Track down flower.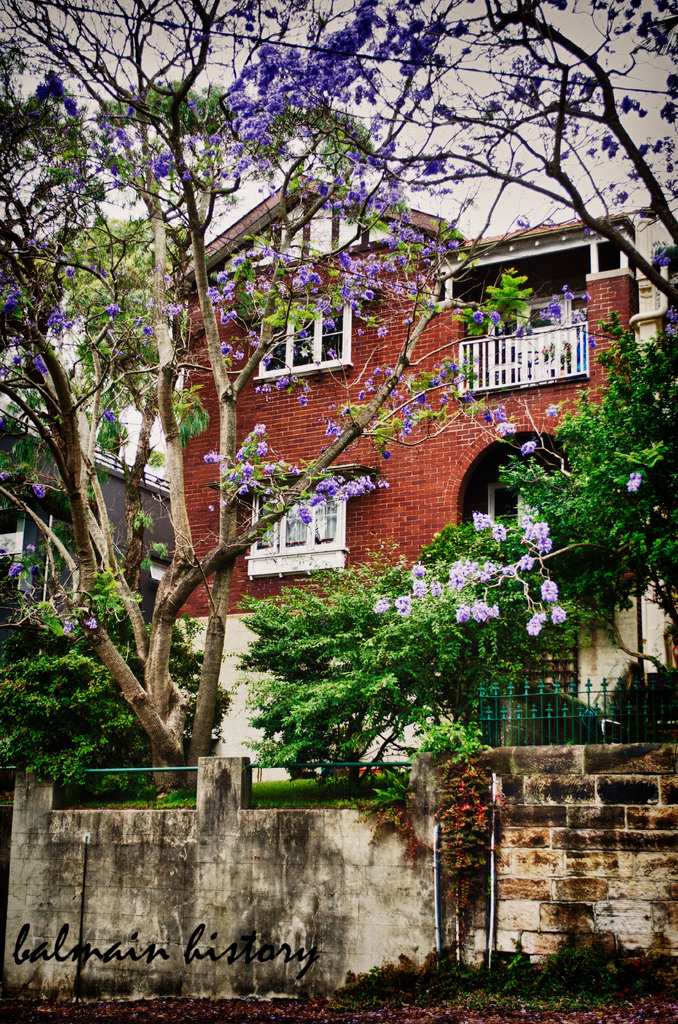
Tracked to bbox=[520, 440, 534, 454].
